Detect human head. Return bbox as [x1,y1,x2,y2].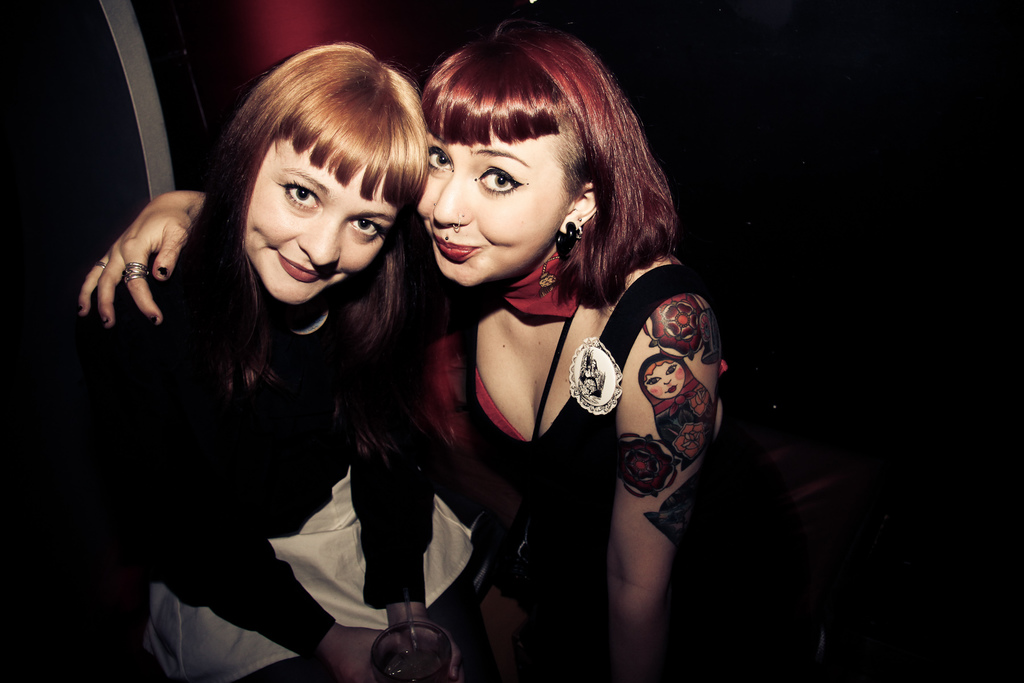
[206,47,429,317].
